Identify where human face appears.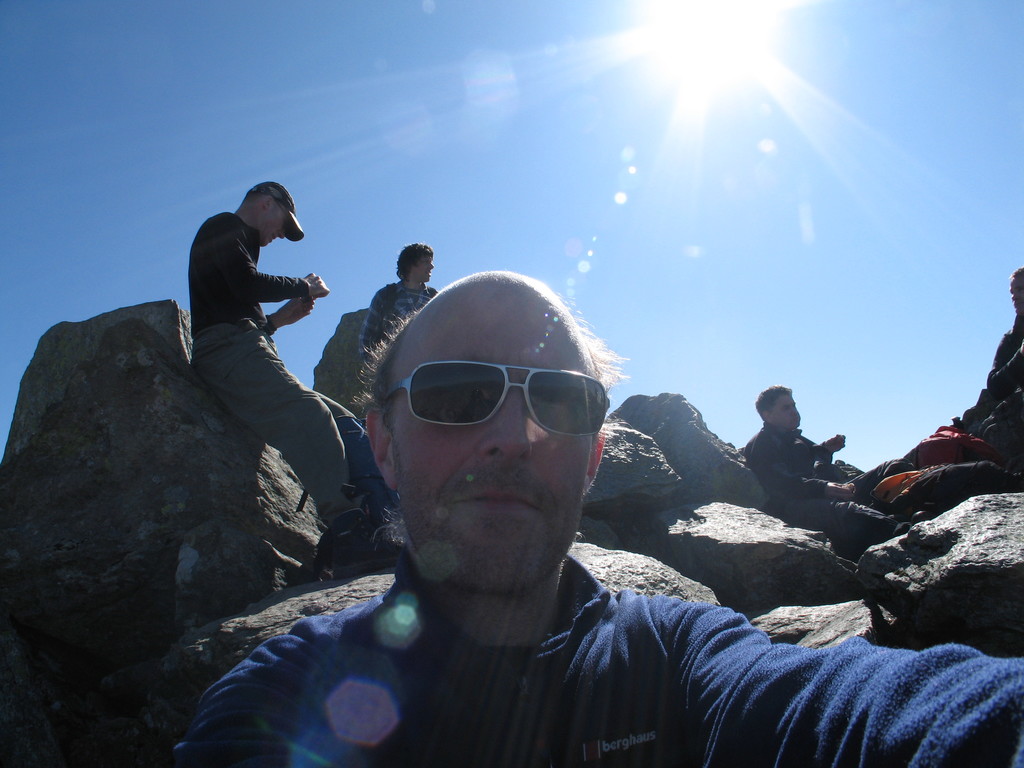
Appears at 771,393,801,430.
